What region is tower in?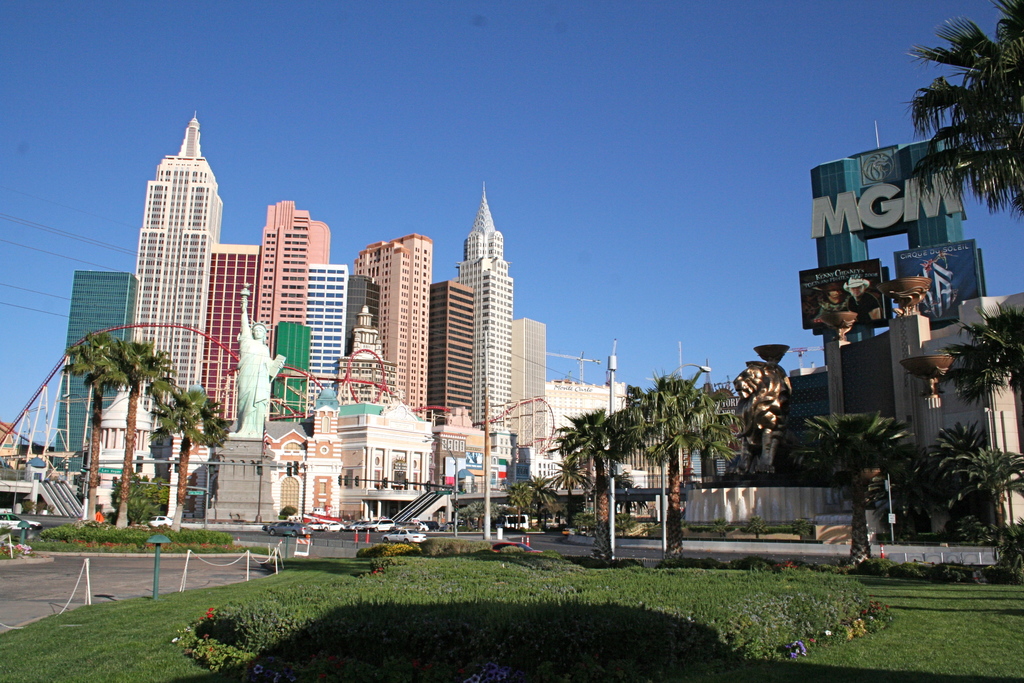
56:117:539:566.
